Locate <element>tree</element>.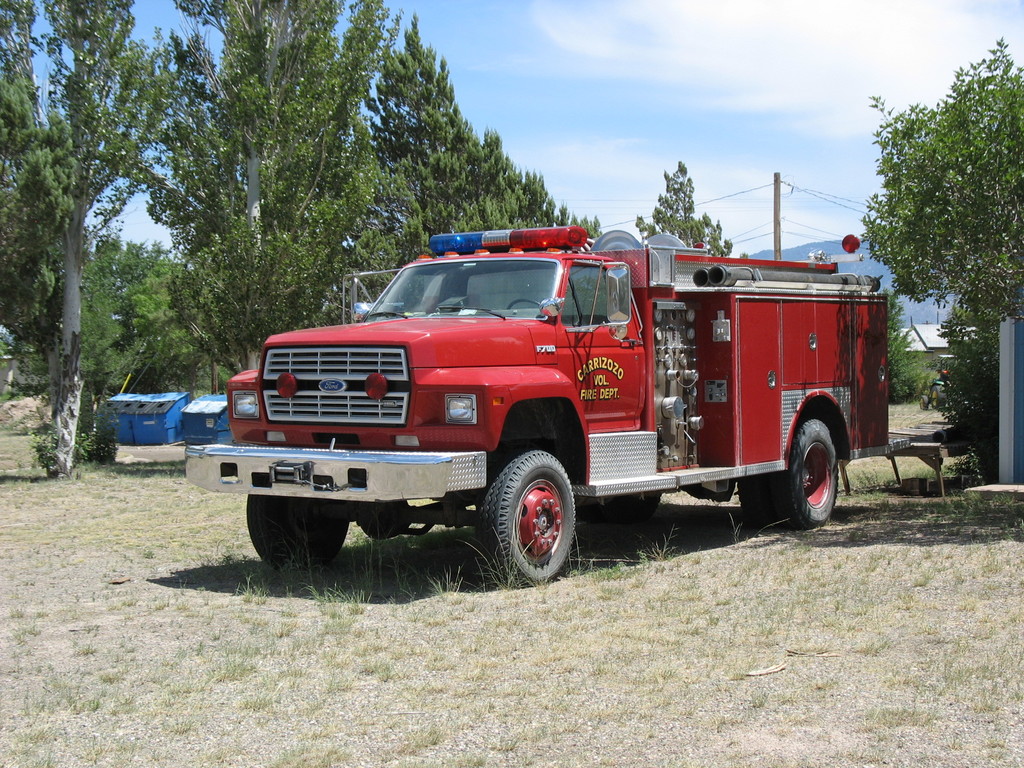
Bounding box: 630/150/751/260.
